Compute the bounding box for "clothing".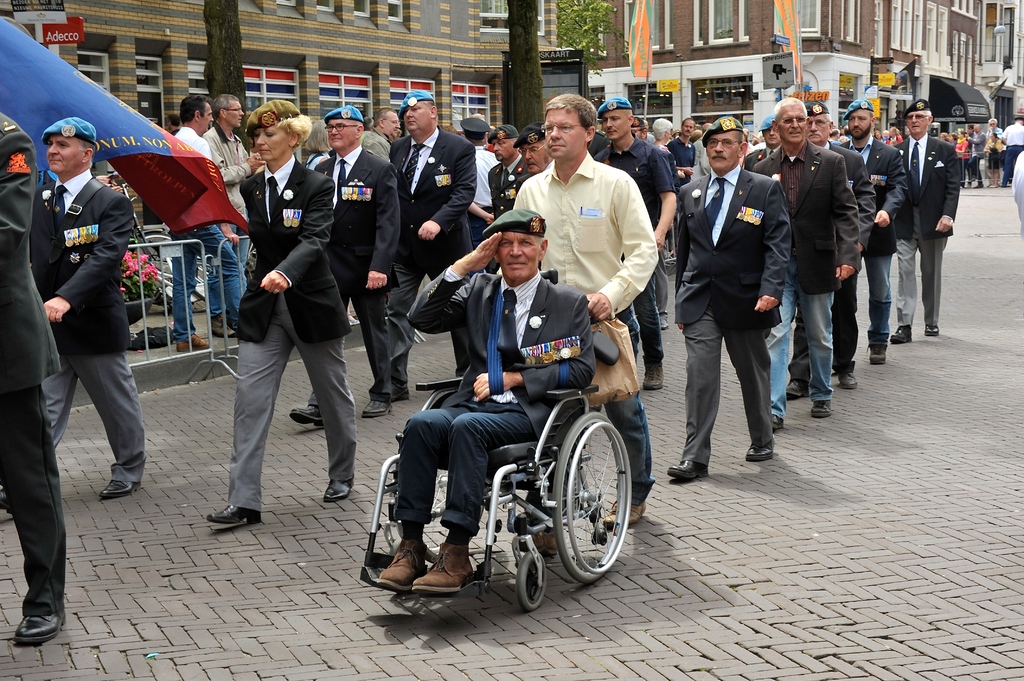
468, 138, 496, 249.
